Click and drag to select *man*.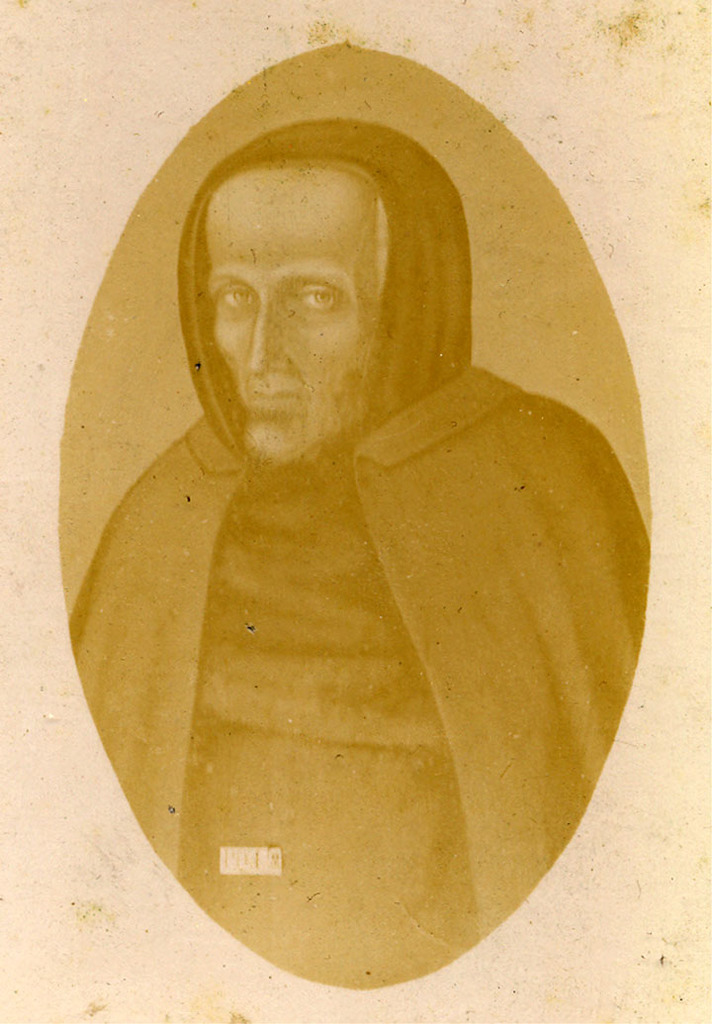
Selection: [left=106, top=141, right=531, bottom=884].
